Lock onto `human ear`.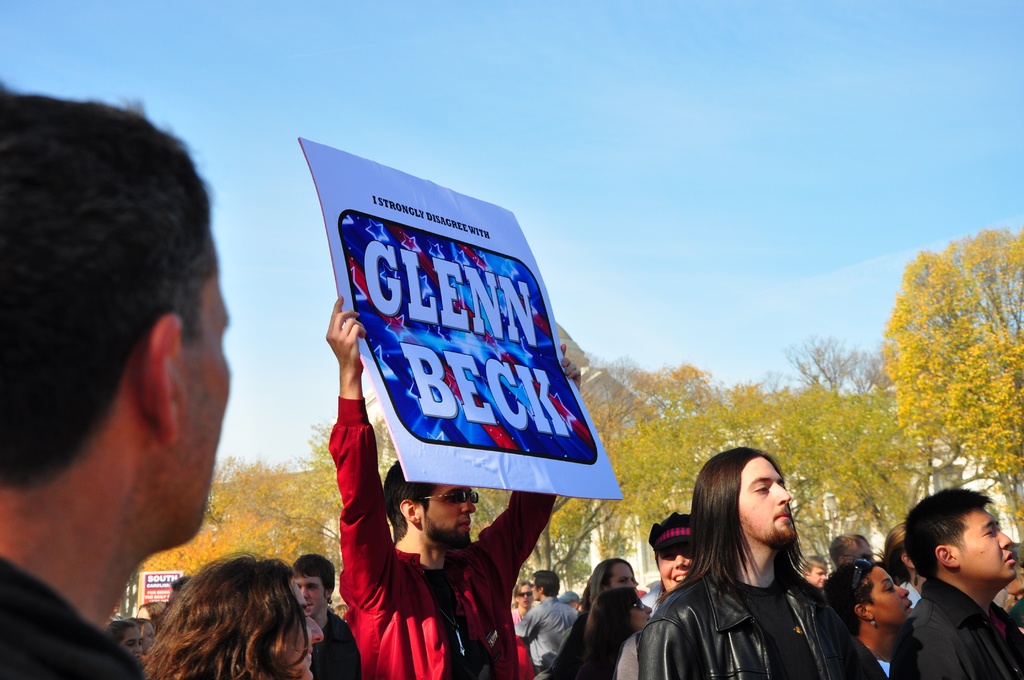
Locked: l=855, t=603, r=872, b=619.
